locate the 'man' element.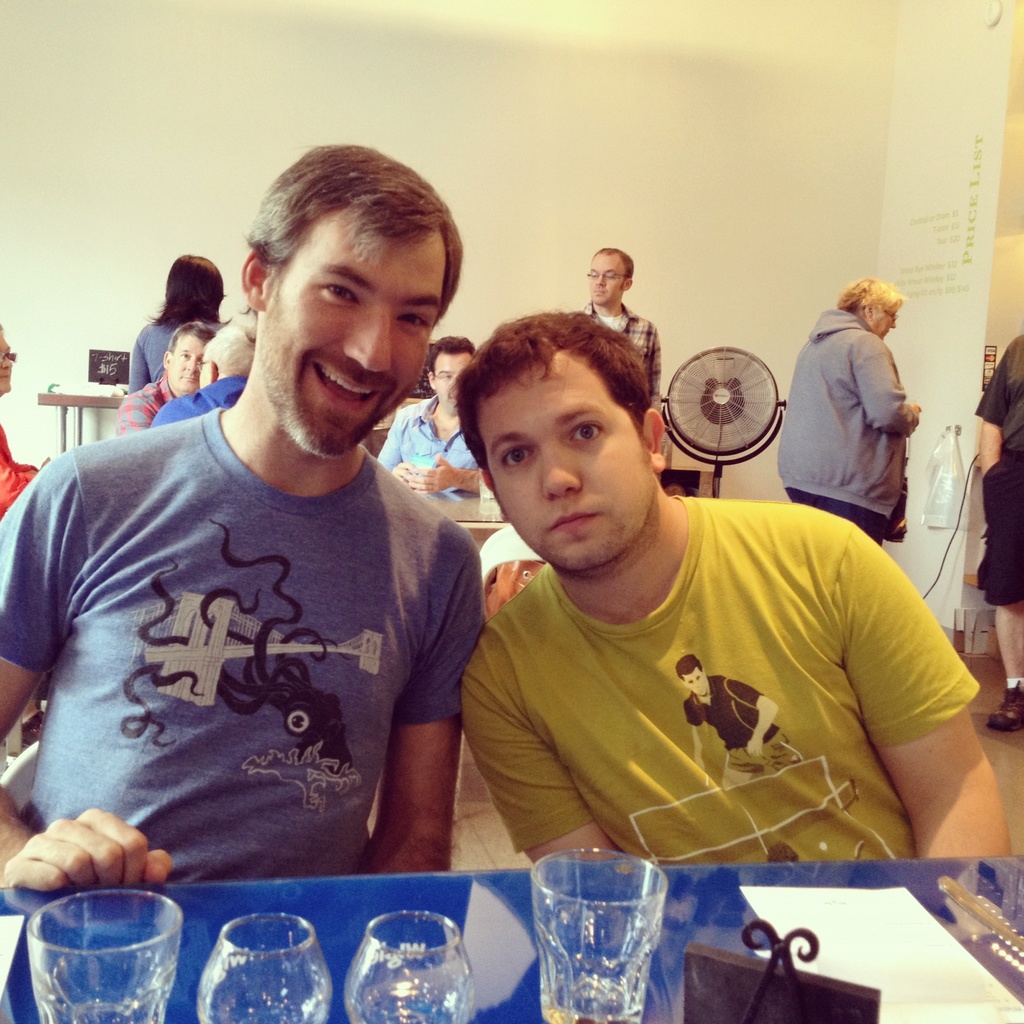
Element bbox: (108,314,216,438).
